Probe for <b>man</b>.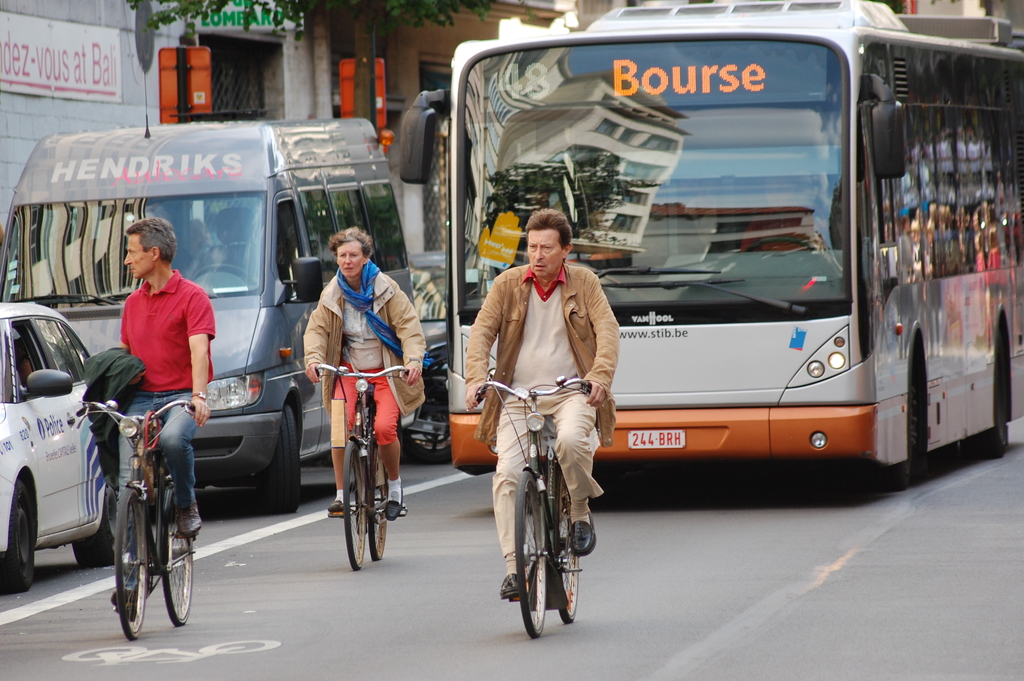
Probe result: locate(125, 222, 216, 621).
